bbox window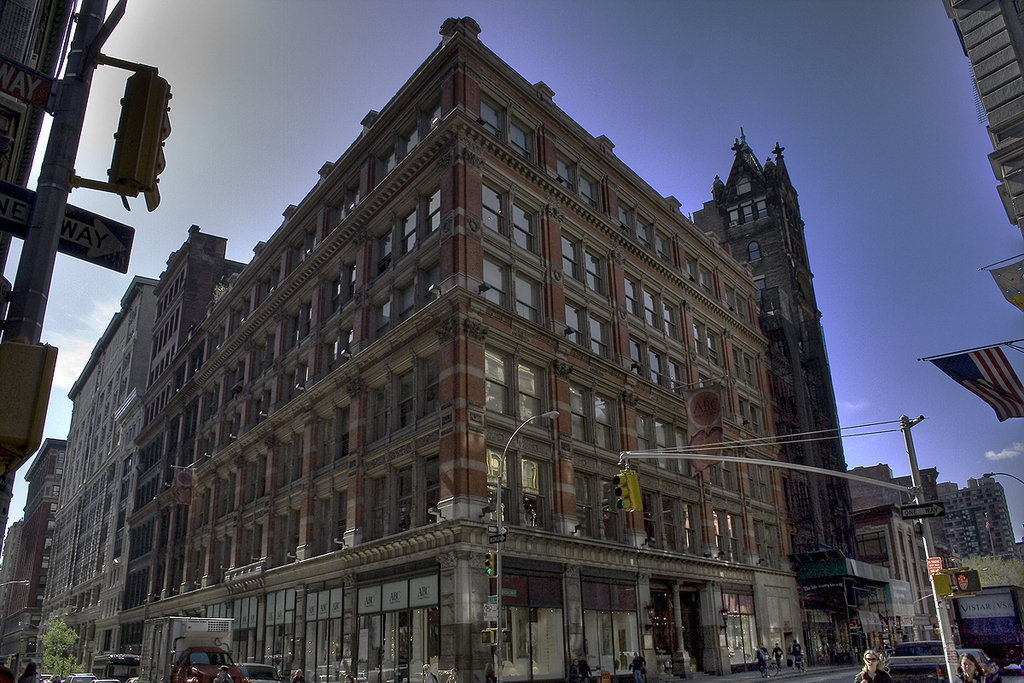
box(373, 184, 438, 279)
